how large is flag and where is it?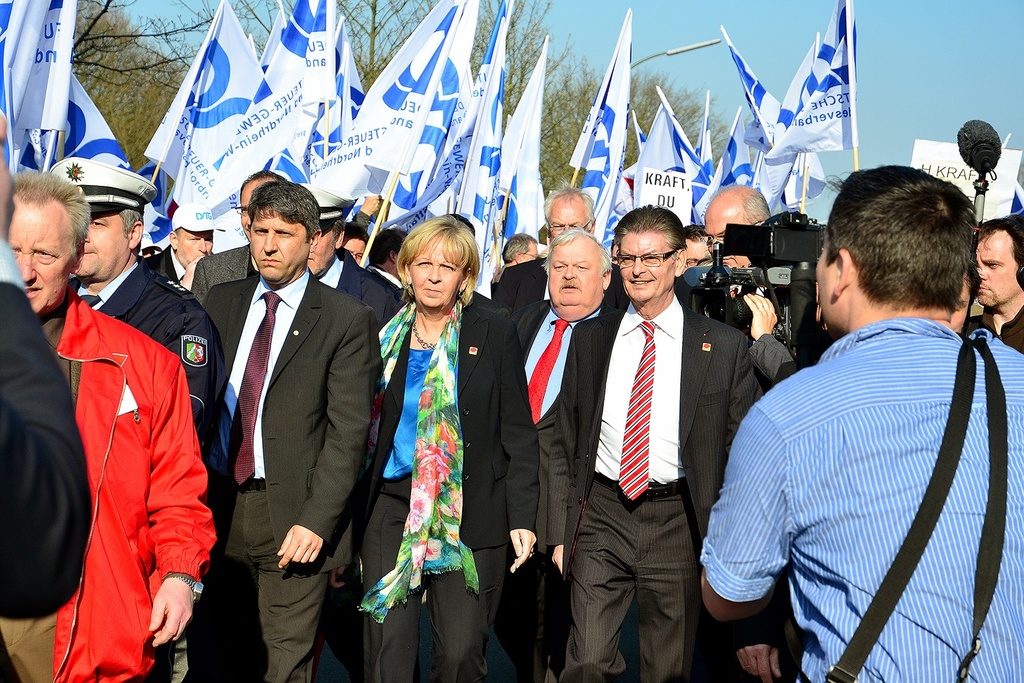
Bounding box: [44,76,127,184].
